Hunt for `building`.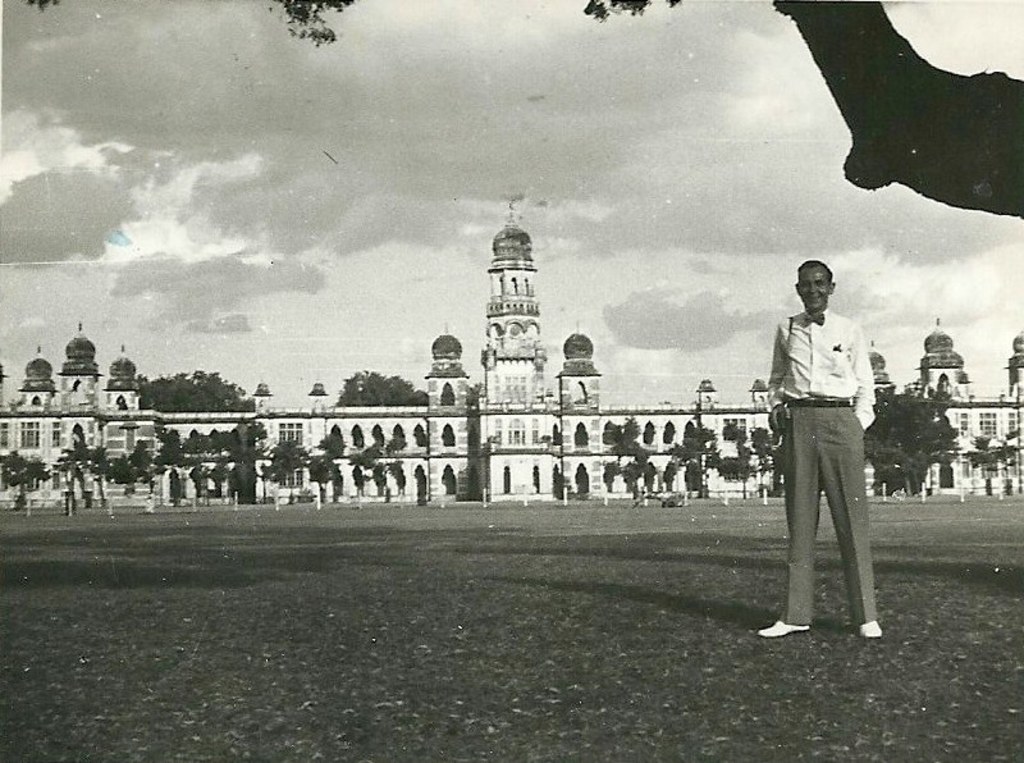
Hunted down at bbox=[259, 211, 741, 508].
